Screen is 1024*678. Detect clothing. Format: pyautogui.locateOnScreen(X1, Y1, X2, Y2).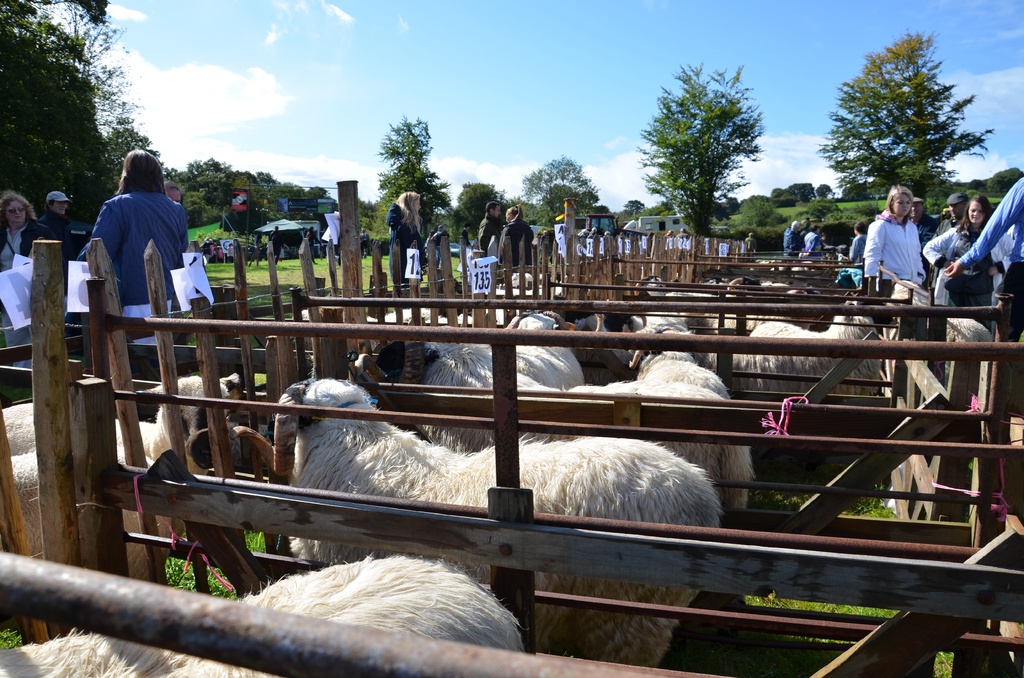
pyautogui.locateOnScreen(477, 215, 502, 260).
